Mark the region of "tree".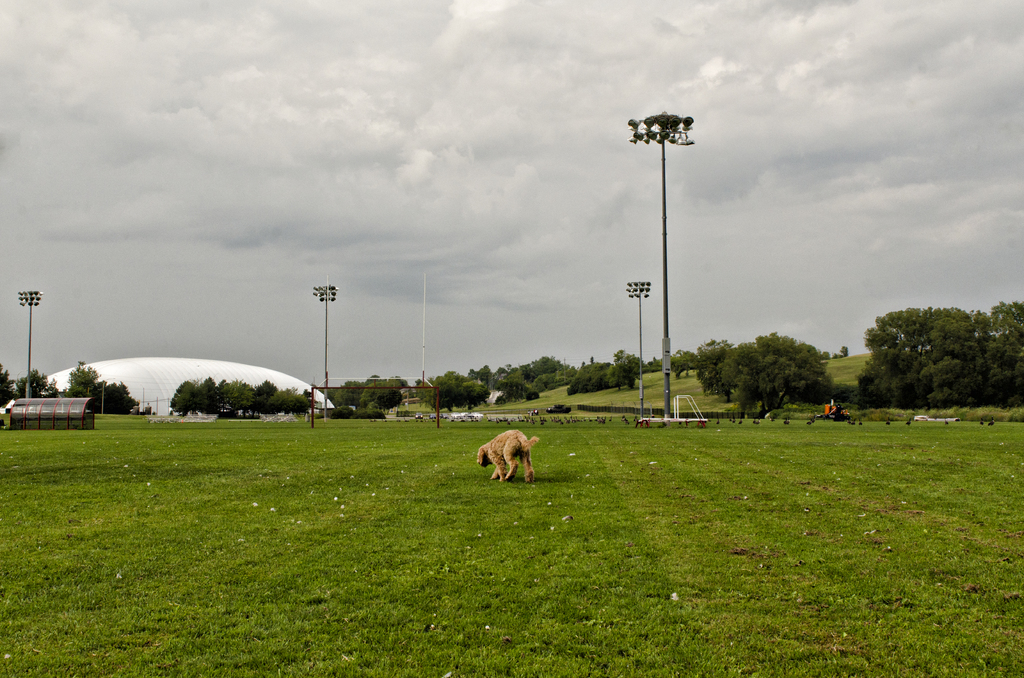
Region: 614/344/635/389.
